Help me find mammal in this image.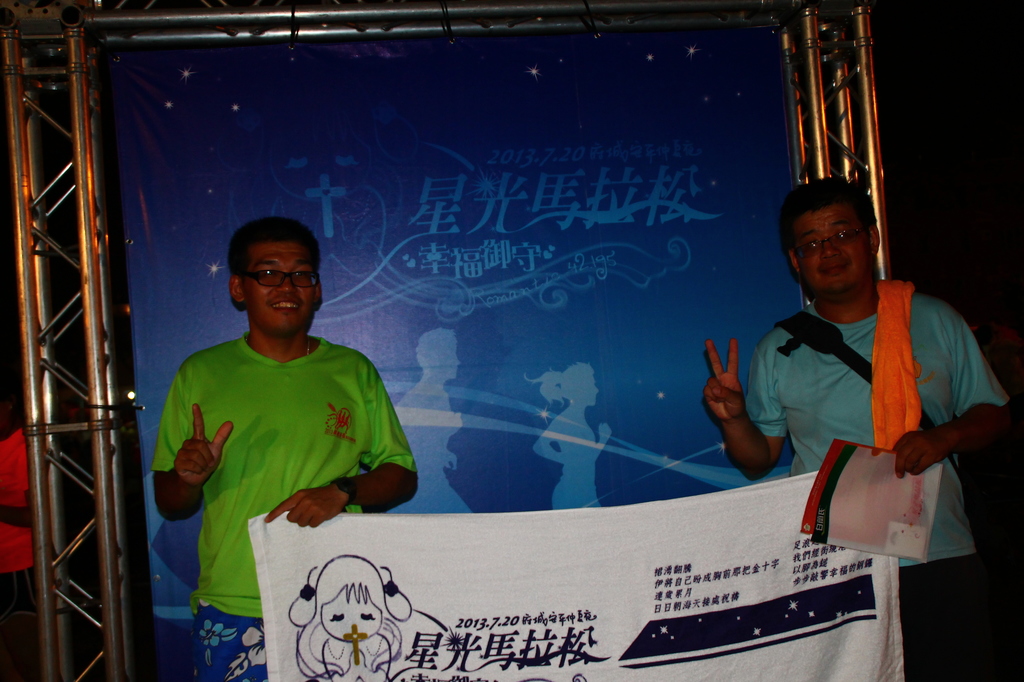
Found it: {"left": 526, "top": 361, "right": 608, "bottom": 516}.
